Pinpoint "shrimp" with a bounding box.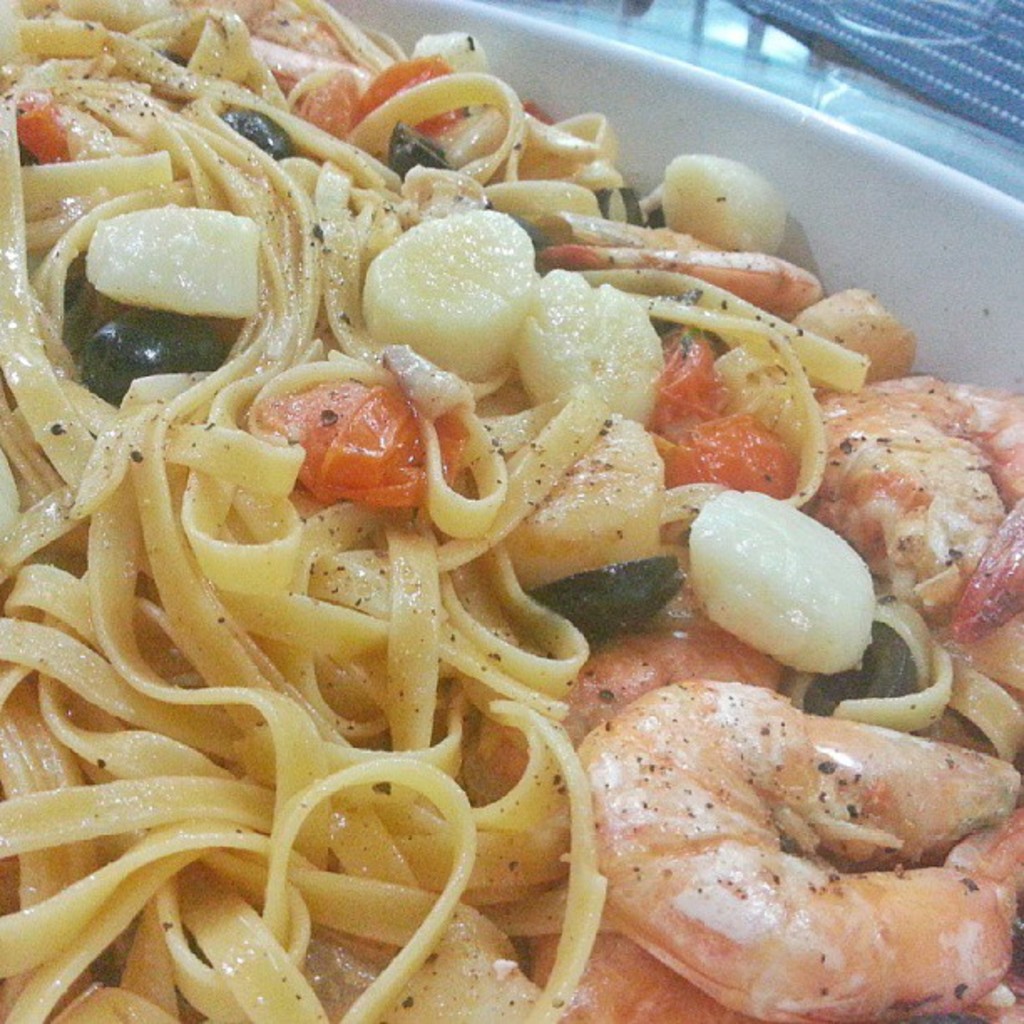
(520, 929, 1022, 1022).
